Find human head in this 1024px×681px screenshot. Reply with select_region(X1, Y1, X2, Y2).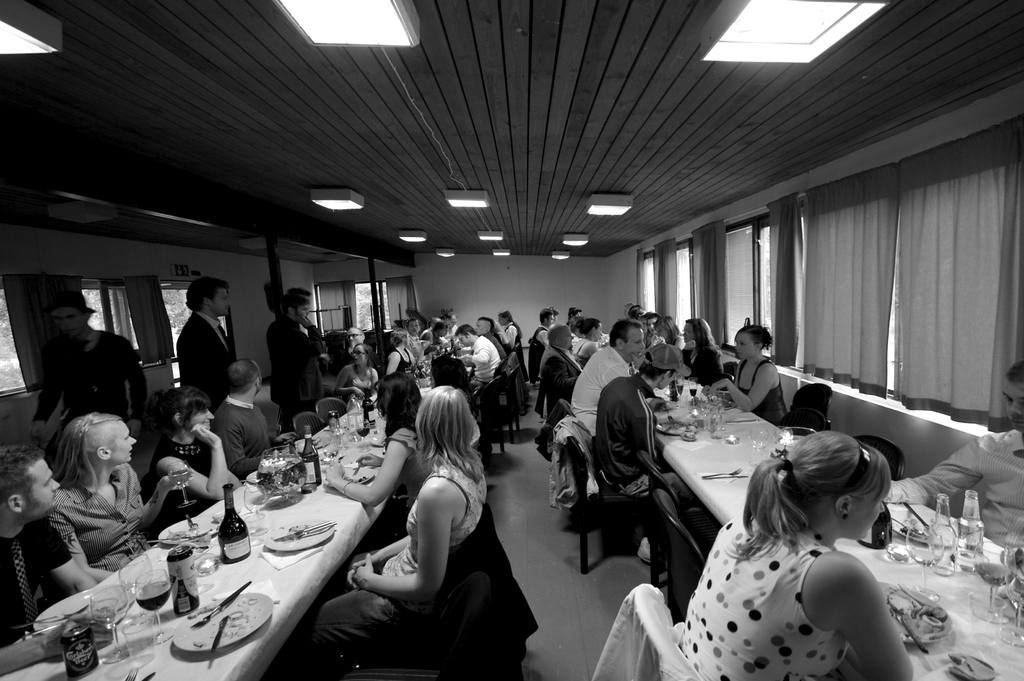
select_region(495, 314, 512, 324).
